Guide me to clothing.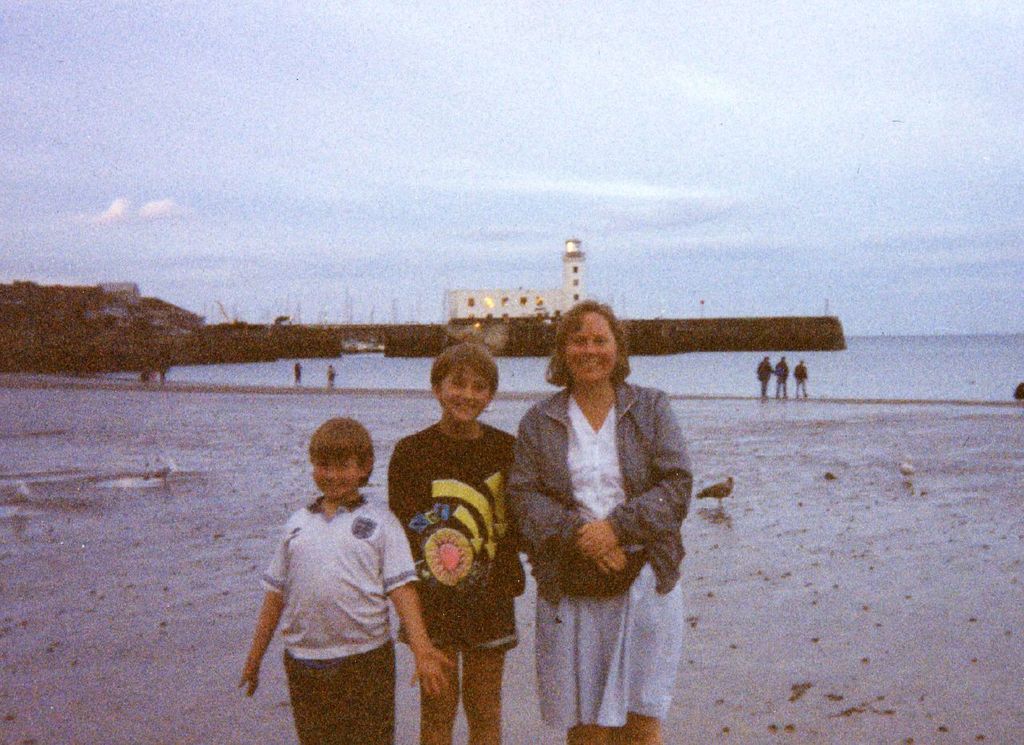
Guidance: left=774, top=357, right=790, bottom=399.
